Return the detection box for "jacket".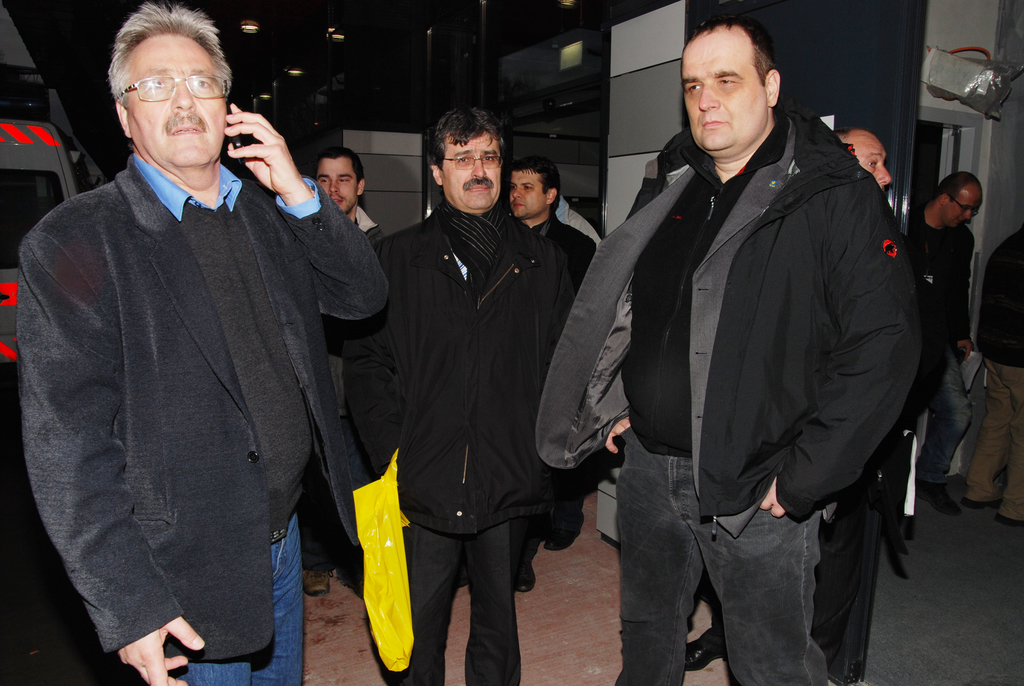
left=344, top=212, right=577, bottom=539.
